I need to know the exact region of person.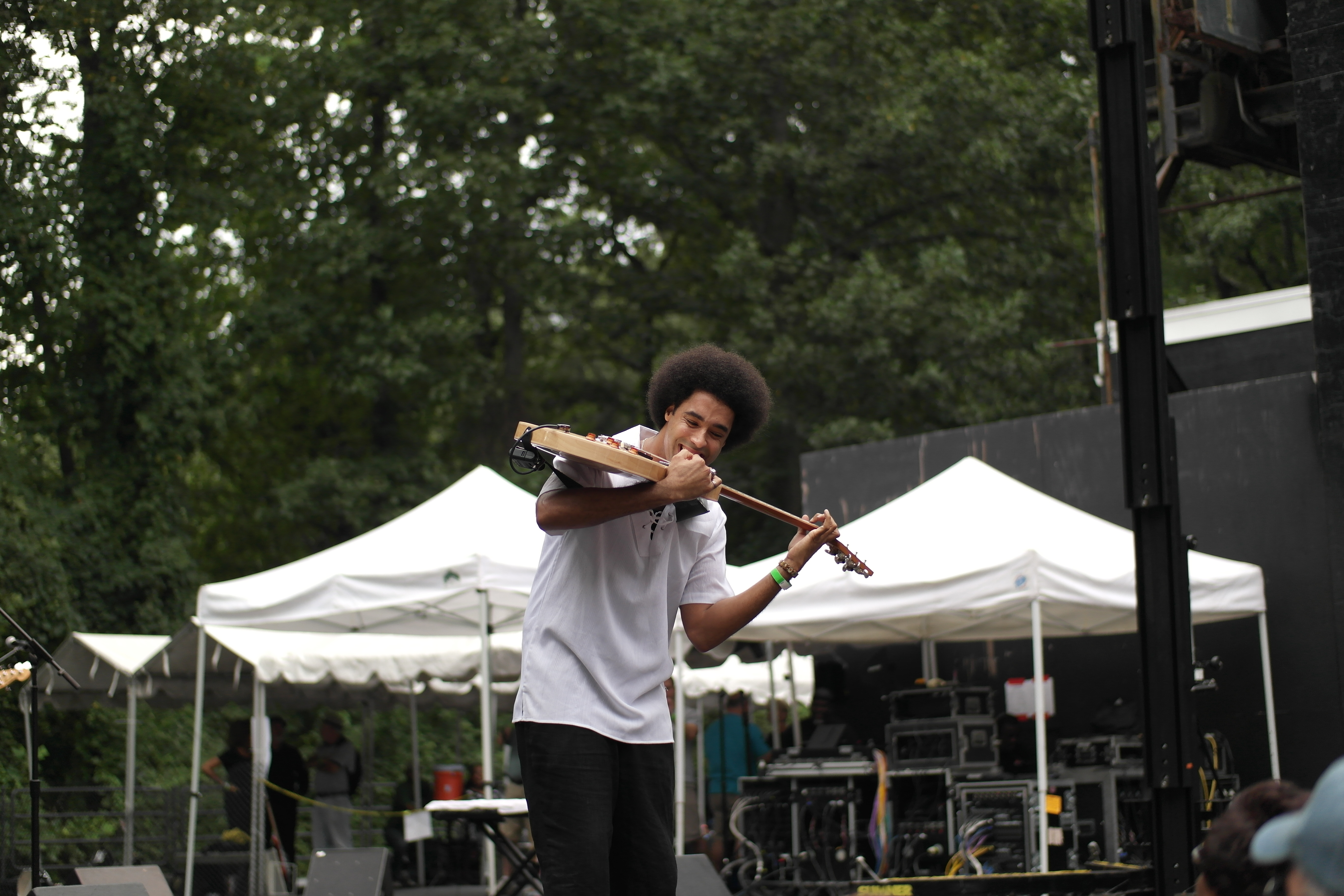
Region: [75, 173, 89, 209].
